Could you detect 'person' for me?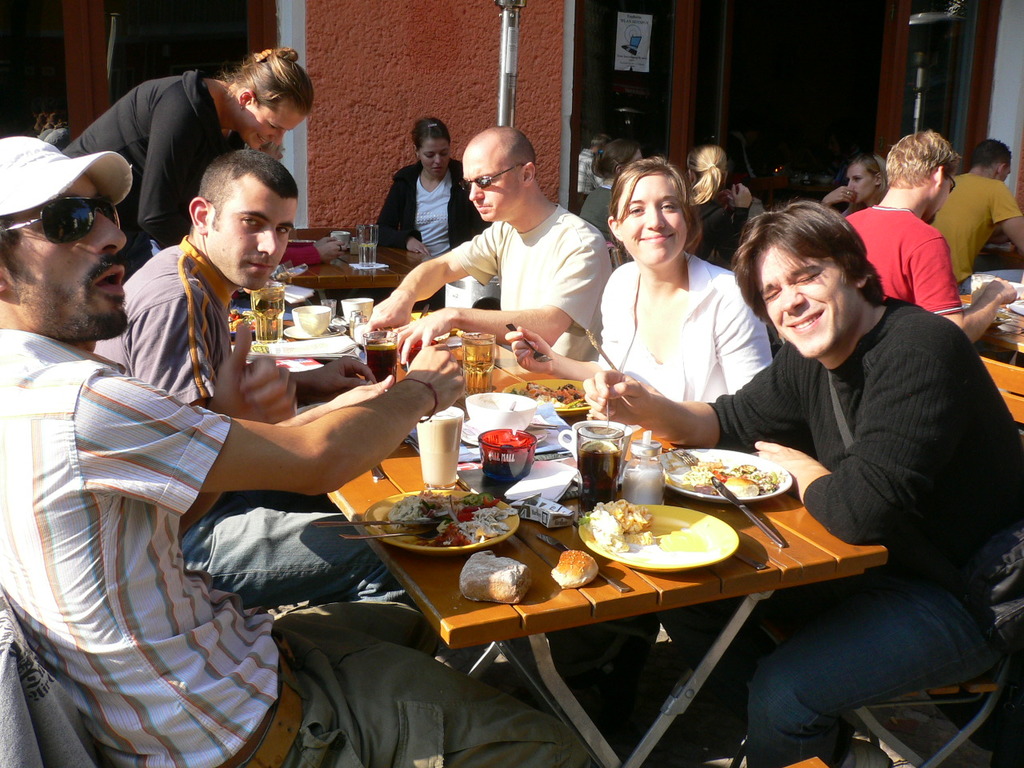
Detection result: 68/38/316/260.
